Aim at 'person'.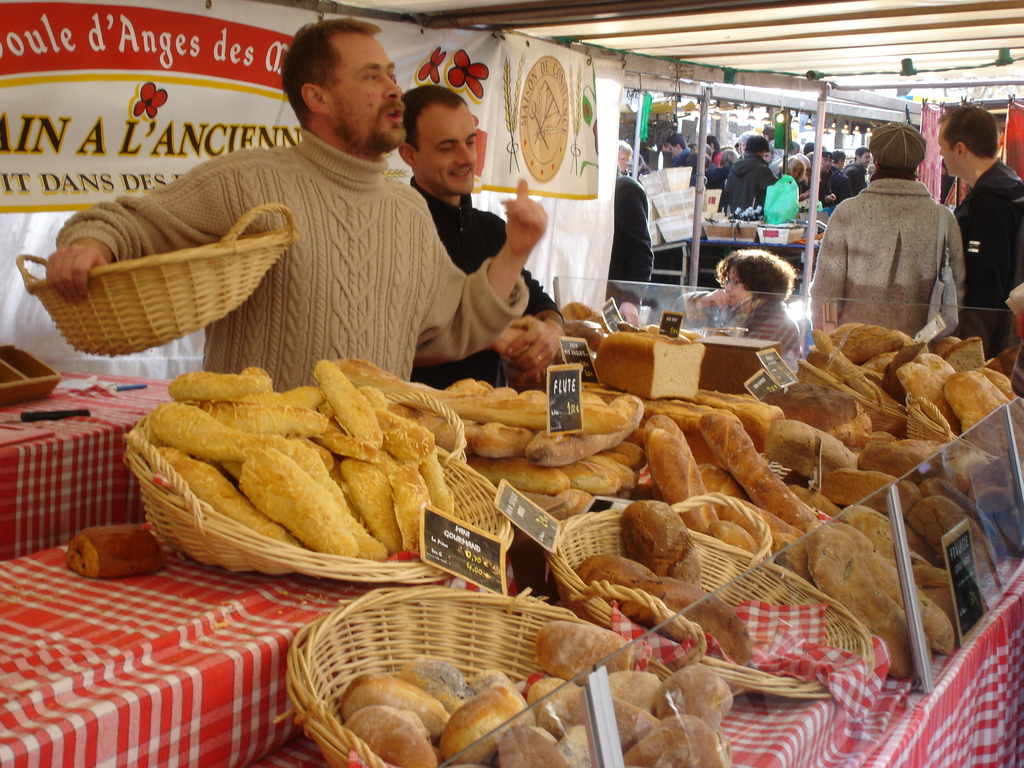
Aimed at x1=936, y1=159, x2=955, y2=204.
